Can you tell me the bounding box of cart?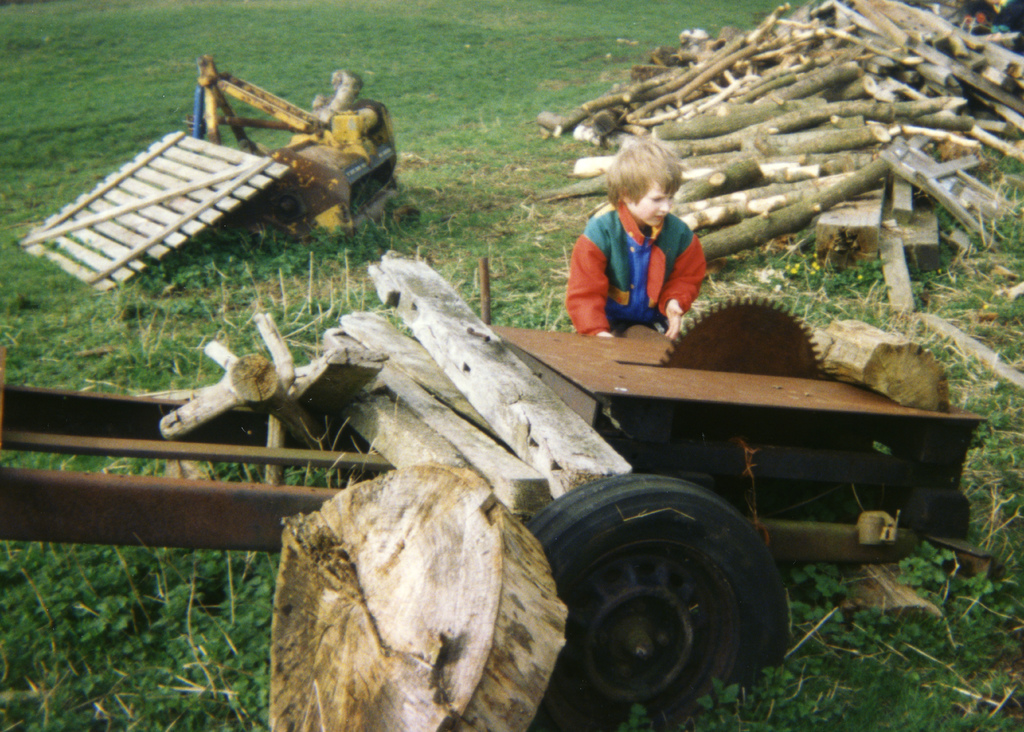
[14, 52, 399, 293].
